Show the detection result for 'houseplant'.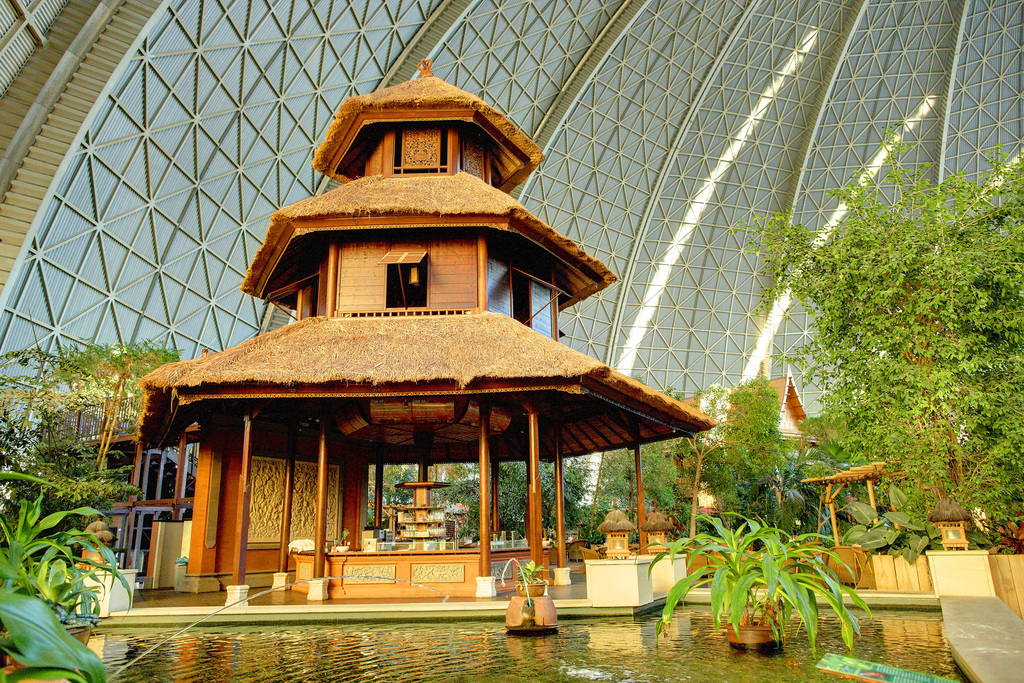
crop(510, 559, 552, 593).
